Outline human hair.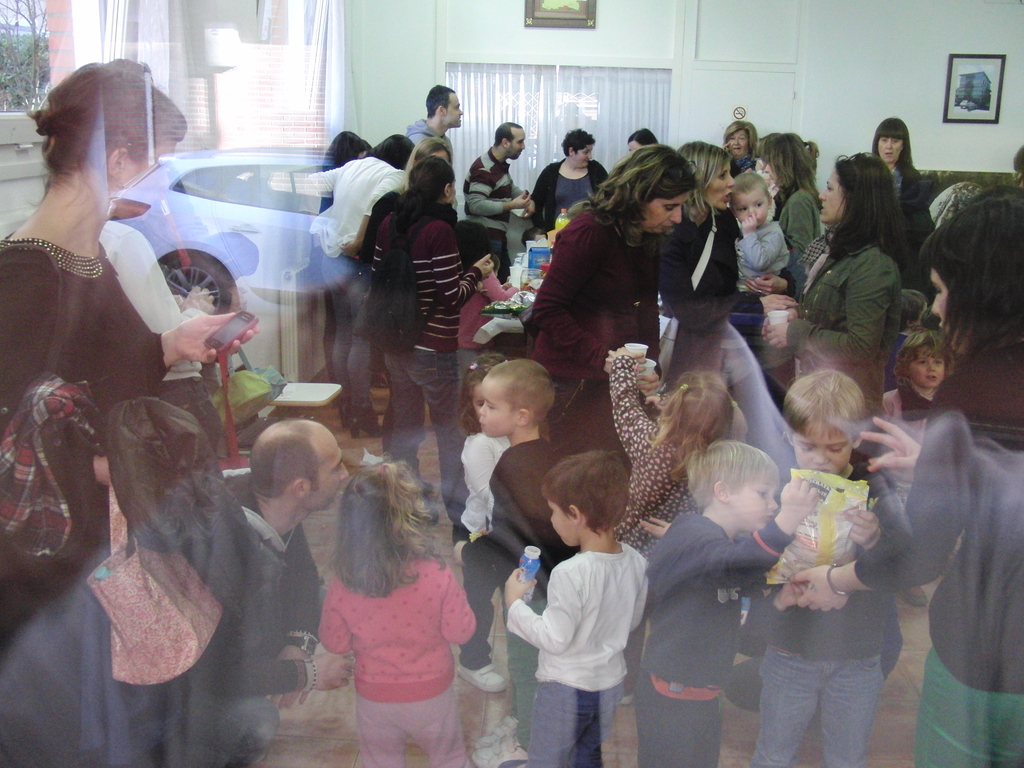
Outline: detection(403, 134, 448, 181).
